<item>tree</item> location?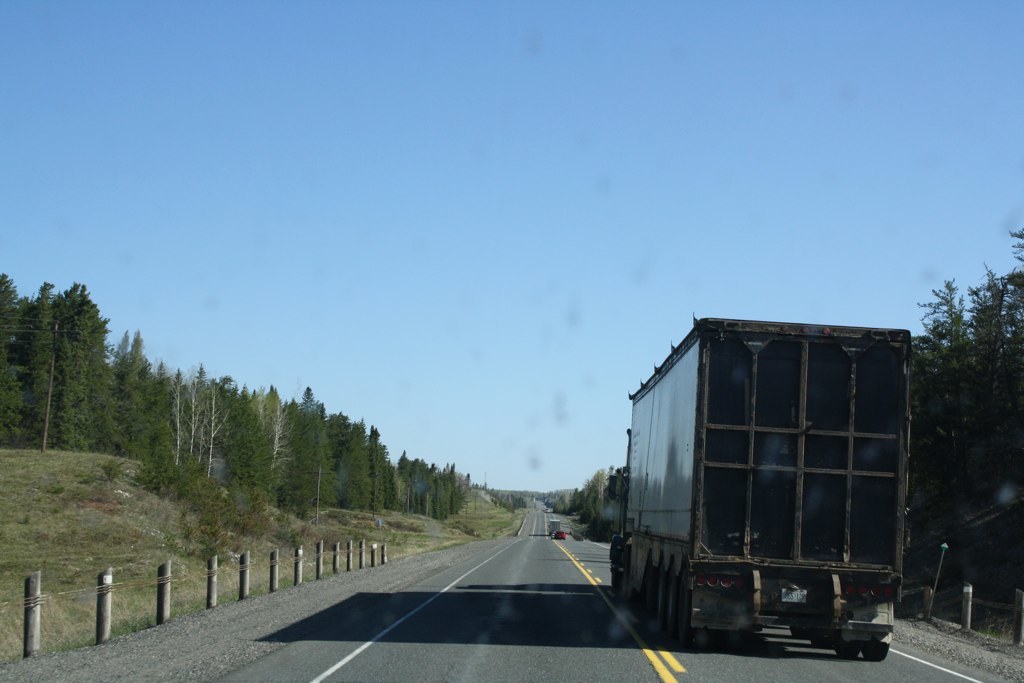
231/395/274/496
